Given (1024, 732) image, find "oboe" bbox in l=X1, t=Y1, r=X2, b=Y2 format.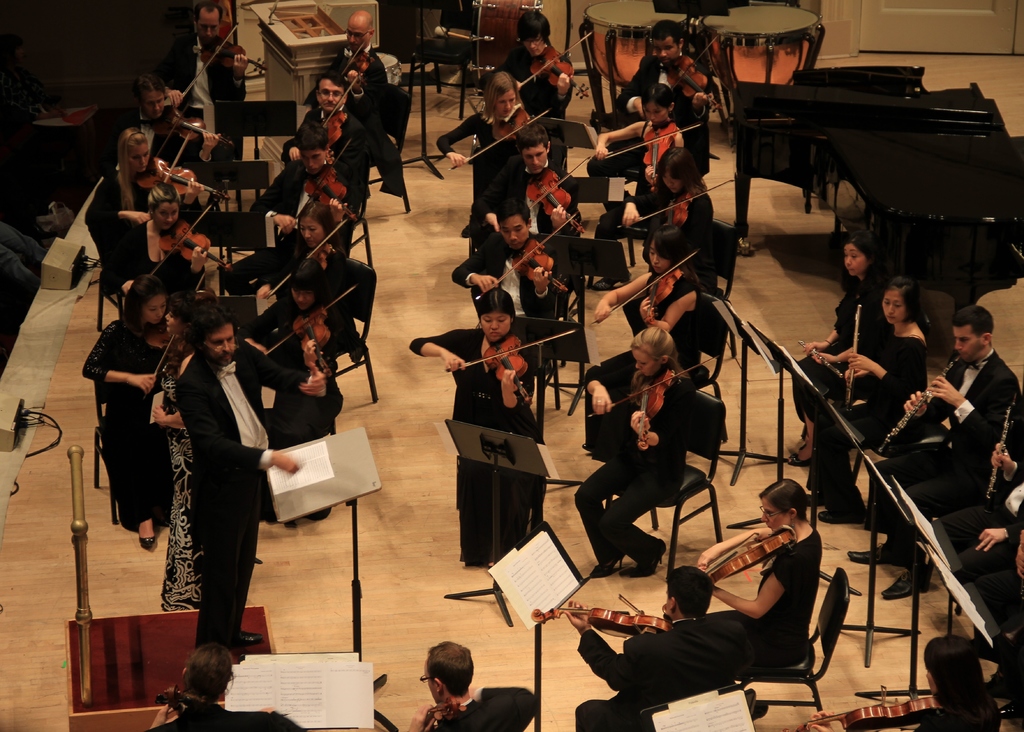
l=979, t=403, r=1012, b=505.
